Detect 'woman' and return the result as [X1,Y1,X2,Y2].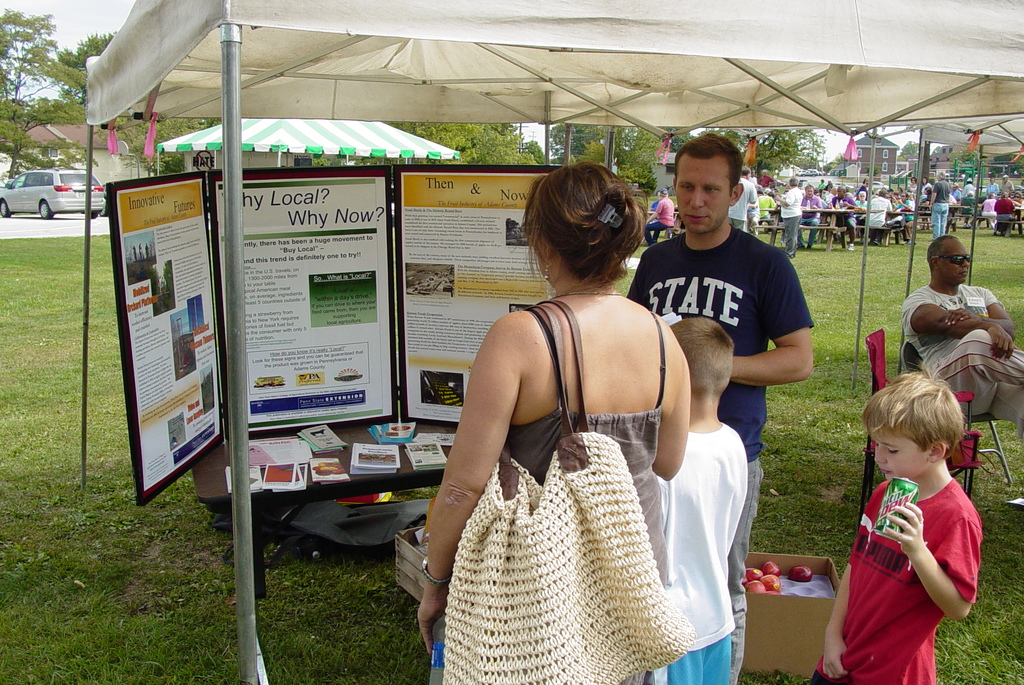
[980,193,995,227].
